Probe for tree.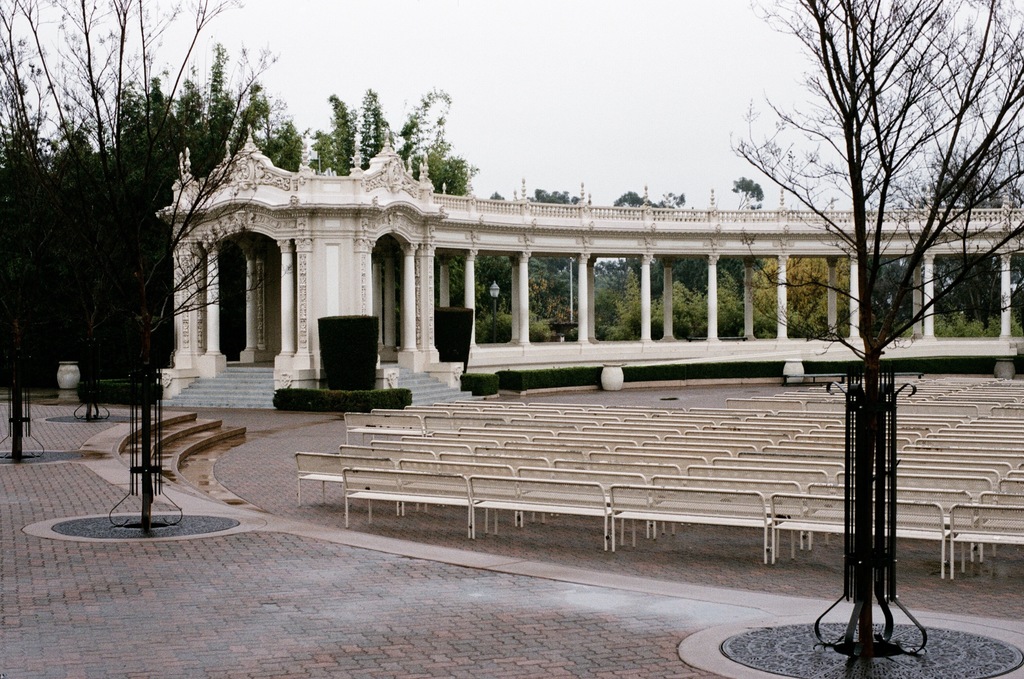
Probe result: [left=0, top=0, right=180, bottom=465].
